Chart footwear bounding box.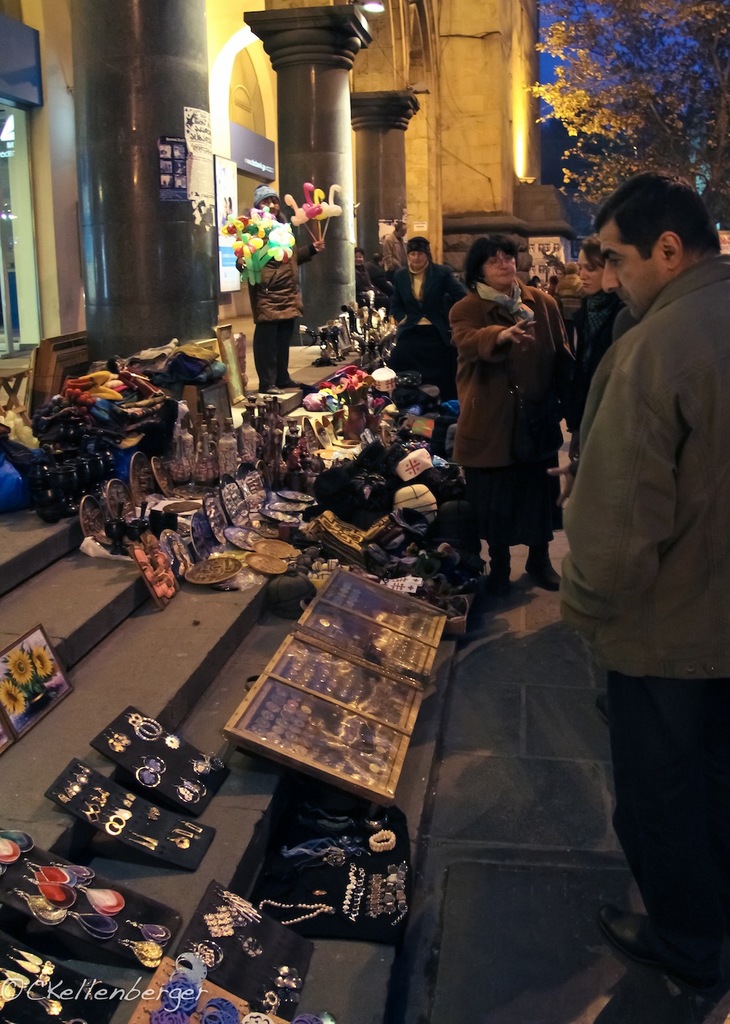
Charted: box=[522, 546, 569, 597].
